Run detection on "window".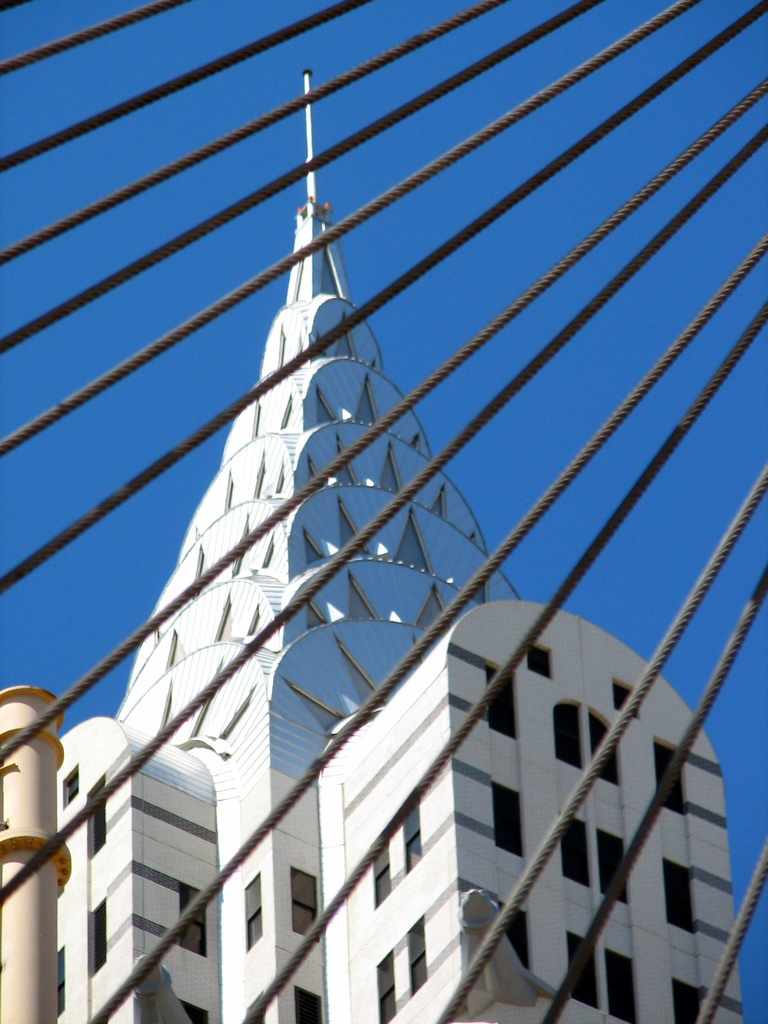
Result: {"x1": 58, "y1": 940, "x2": 67, "y2": 1015}.
